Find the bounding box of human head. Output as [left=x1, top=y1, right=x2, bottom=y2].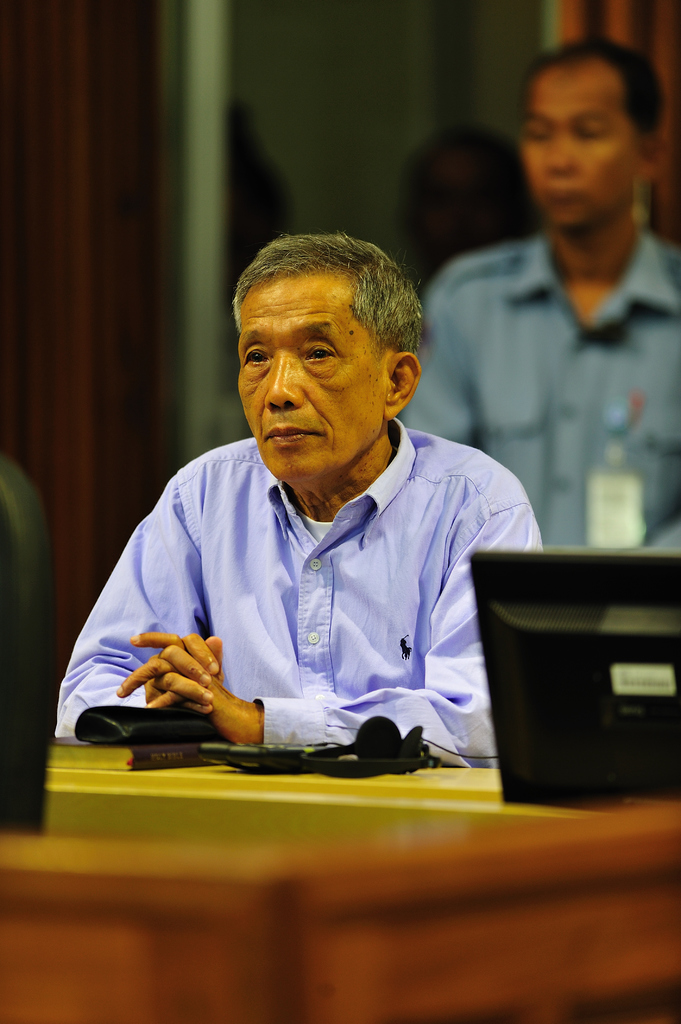
[left=403, top=125, right=543, bottom=291].
